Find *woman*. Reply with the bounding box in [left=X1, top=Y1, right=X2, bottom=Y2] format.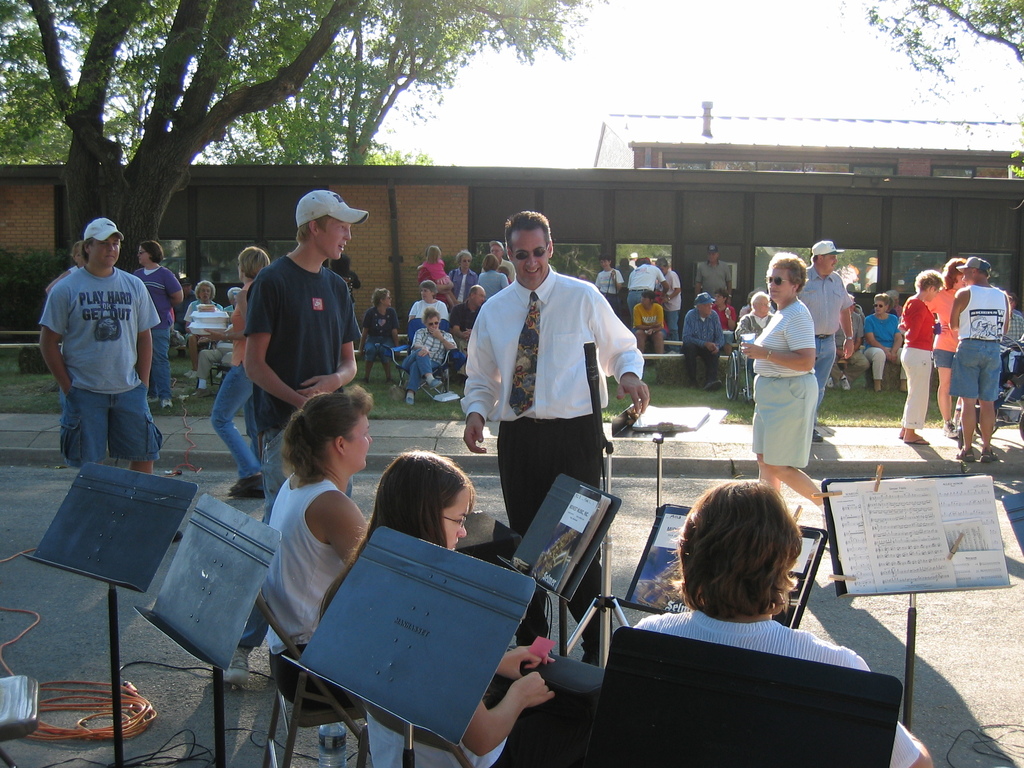
[left=920, top=257, right=971, bottom=436].
